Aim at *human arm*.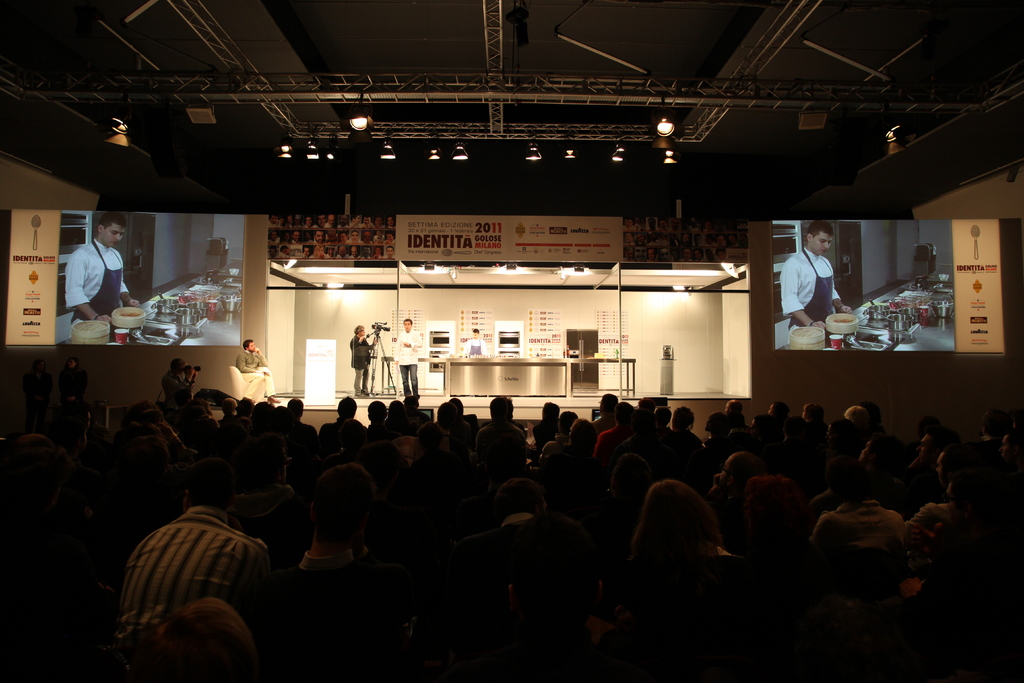
Aimed at (61,252,111,331).
